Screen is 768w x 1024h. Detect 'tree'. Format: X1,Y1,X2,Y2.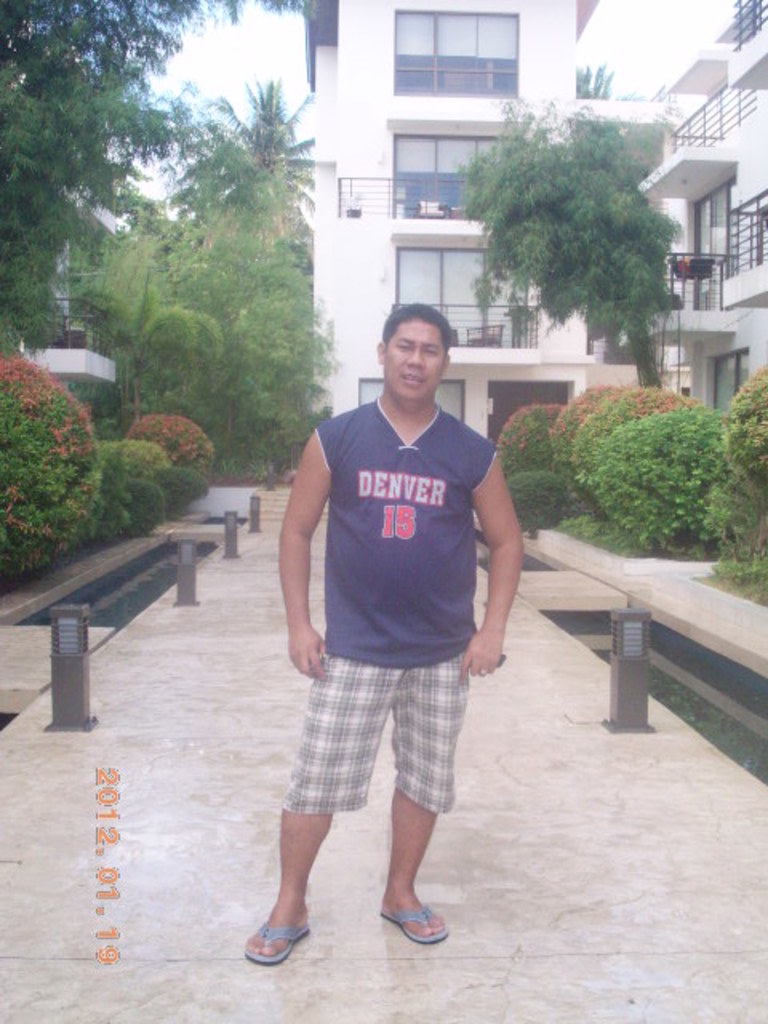
0,43,216,358.
